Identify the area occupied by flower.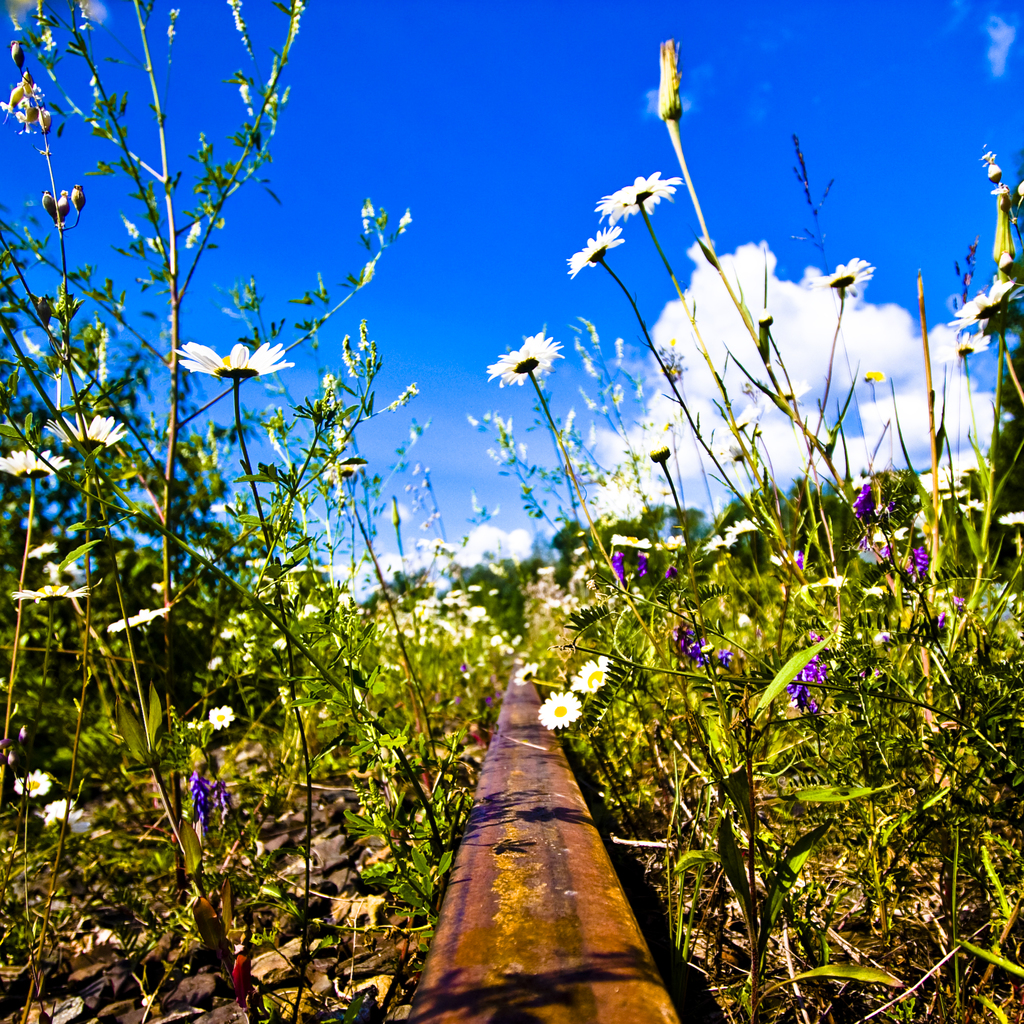
Area: [952,283,1021,323].
